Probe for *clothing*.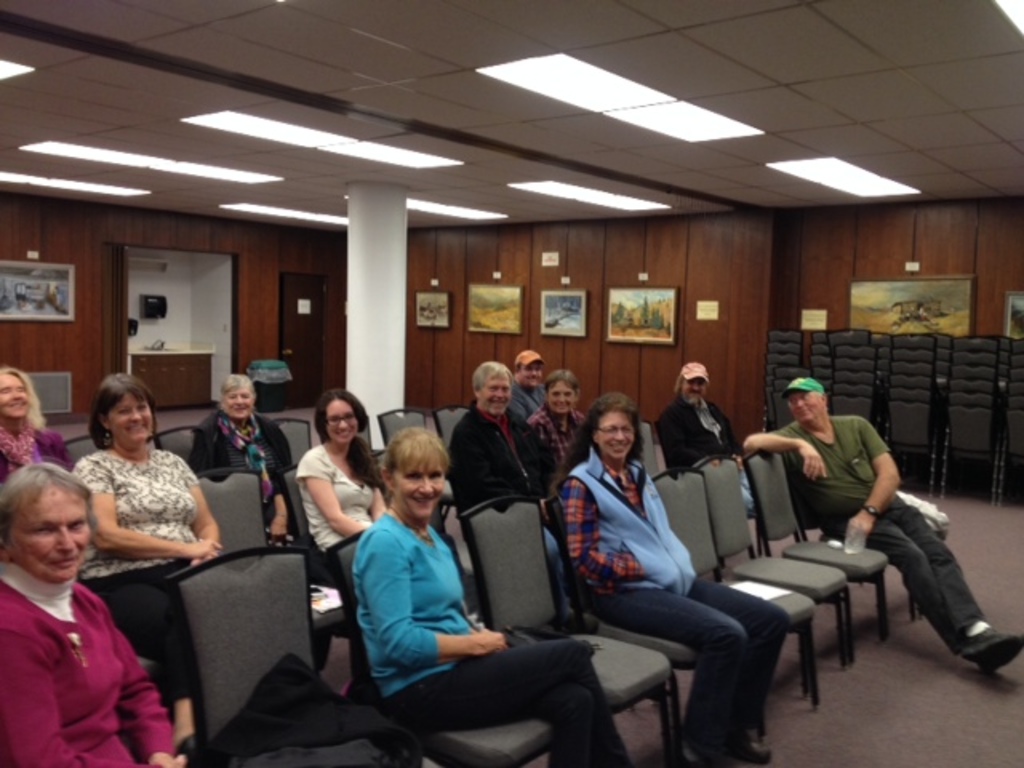
Probe result: 0, 419, 70, 491.
